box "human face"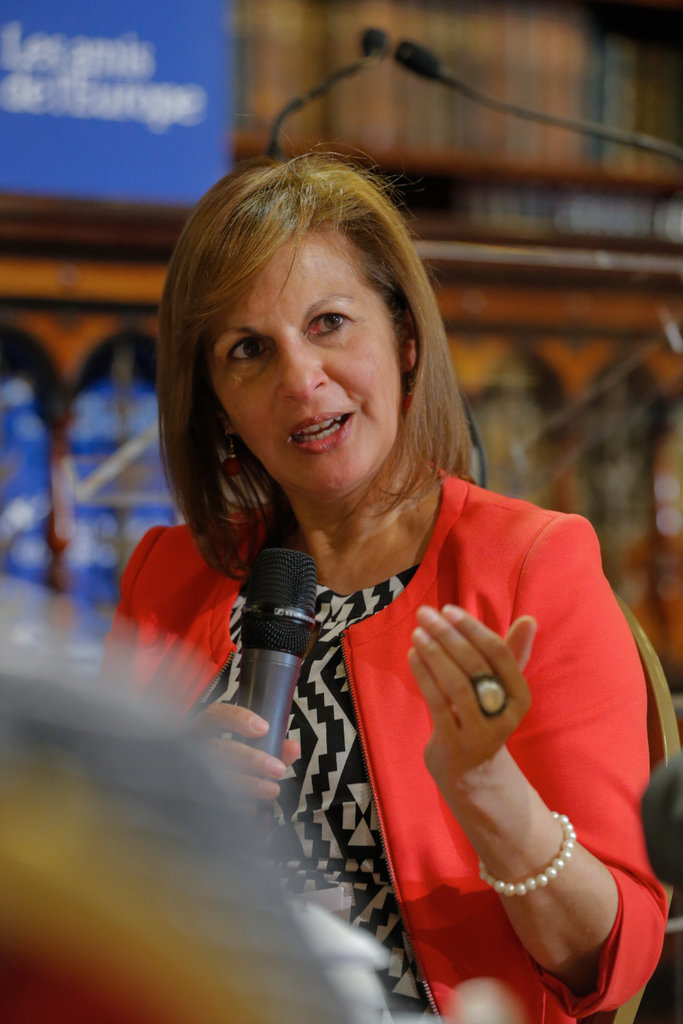
l=209, t=231, r=401, b=501
